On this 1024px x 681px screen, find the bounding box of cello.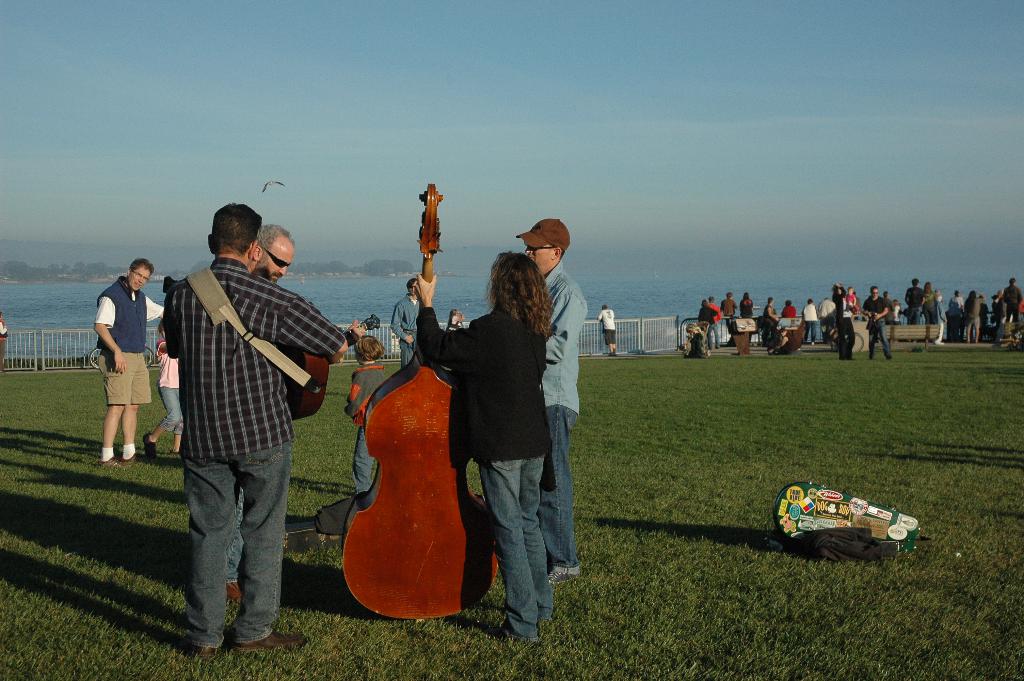
Bounding box: bbox=[337, 184, 500, 620].
